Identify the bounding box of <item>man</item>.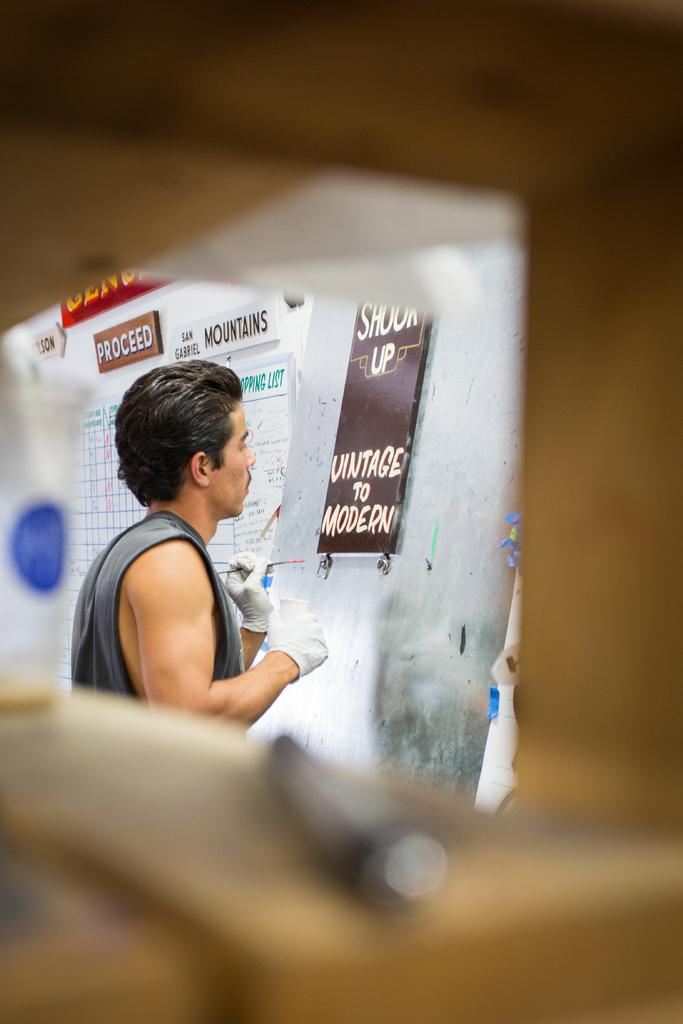
Rect(69, 336, 333, 761).
